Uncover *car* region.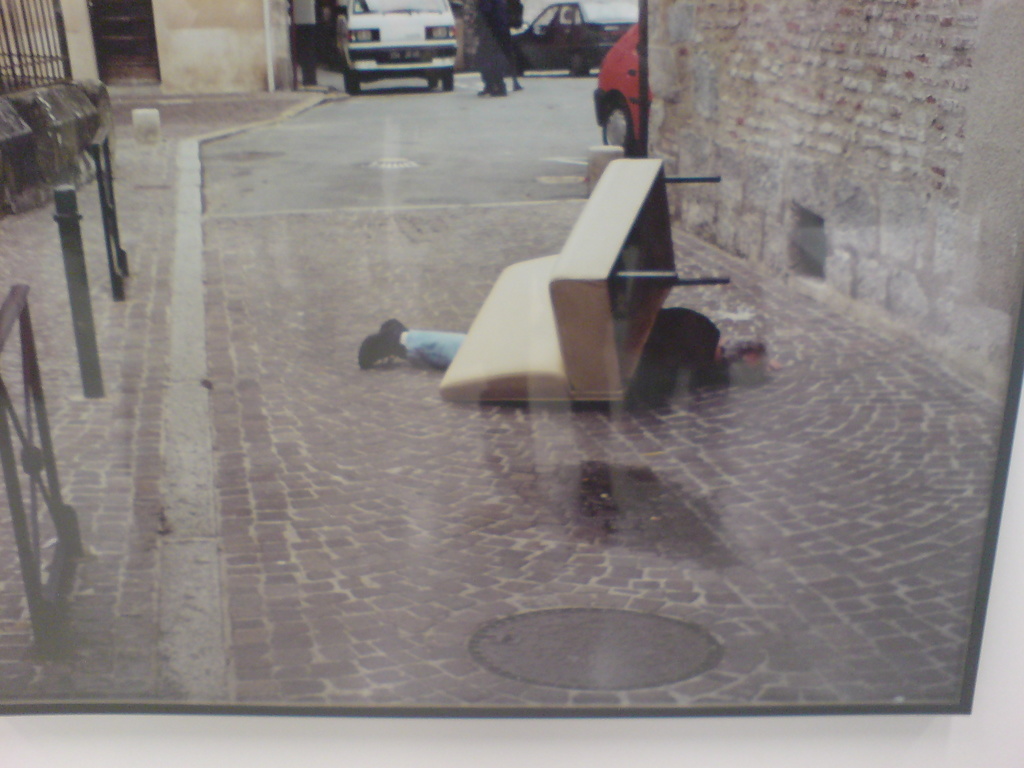
Uncovered: 506/0/643/80.
